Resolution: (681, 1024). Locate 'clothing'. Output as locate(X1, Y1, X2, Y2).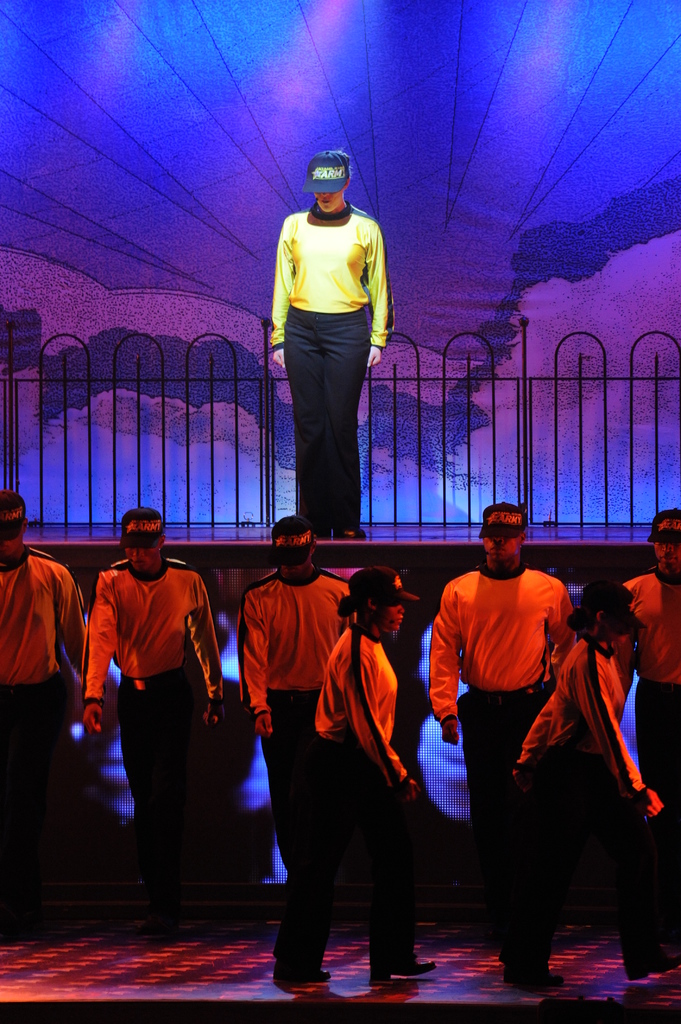
locate(266, 609, 417, 979).
